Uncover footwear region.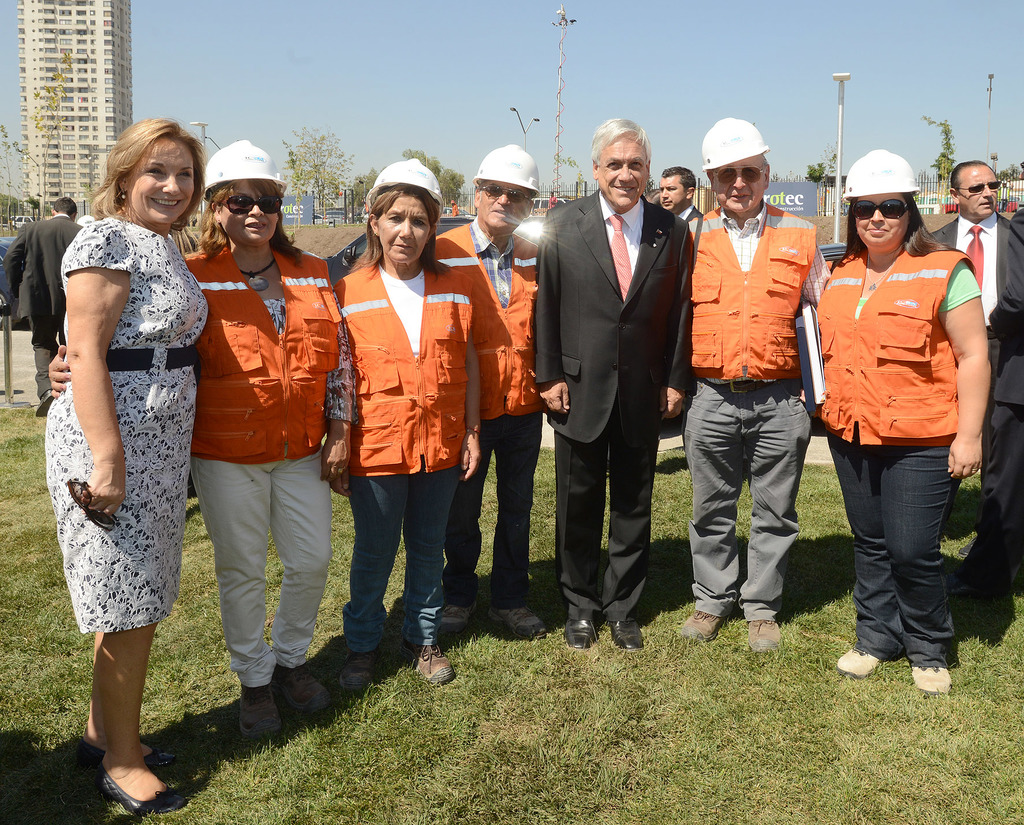
Uncovered: x1=404, y1=640, x2=458, y2=678.
